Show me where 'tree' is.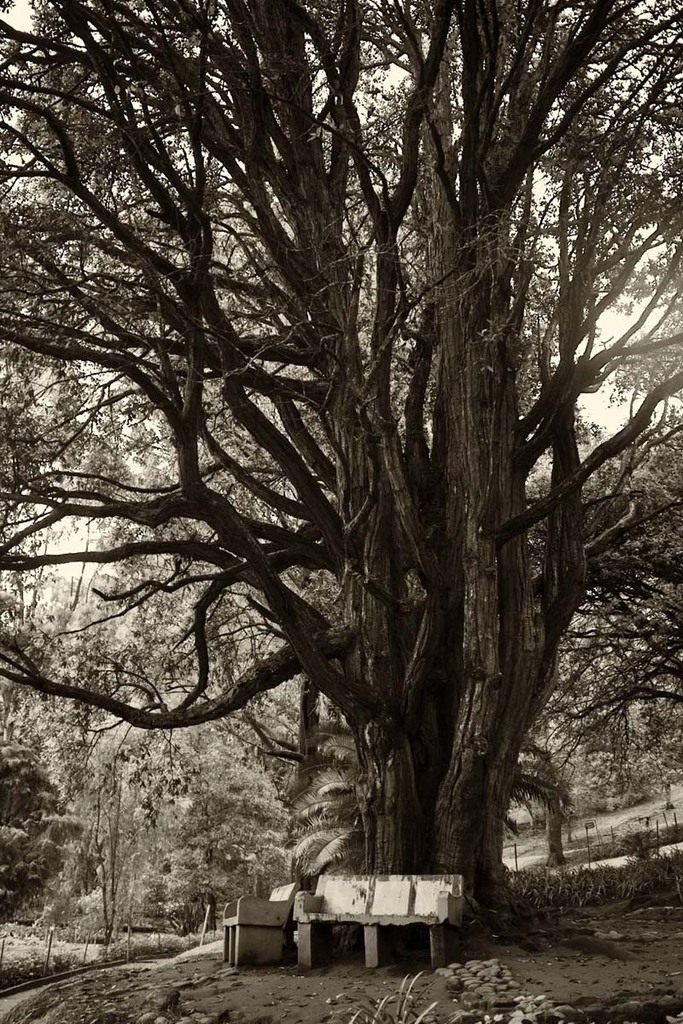
'tree' is at {"left": 0, "top": 616, "right": 168, "bottom": 948}.
